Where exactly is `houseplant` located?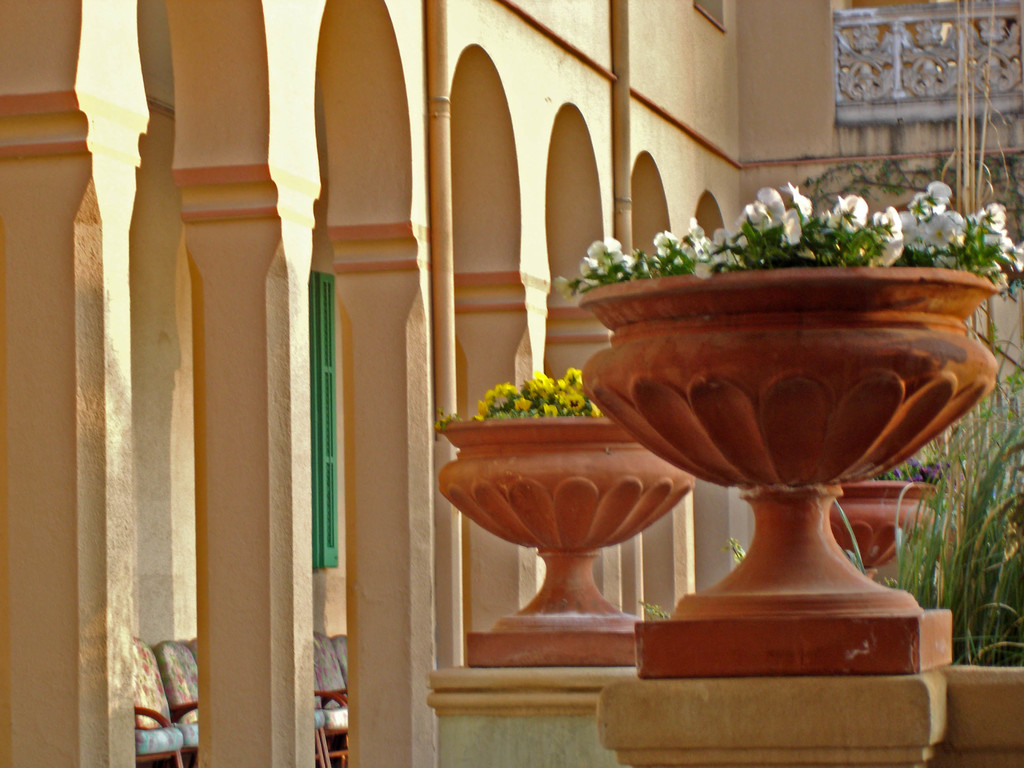
Its bounding box is <region>488, 153, 989, 679</region>.
